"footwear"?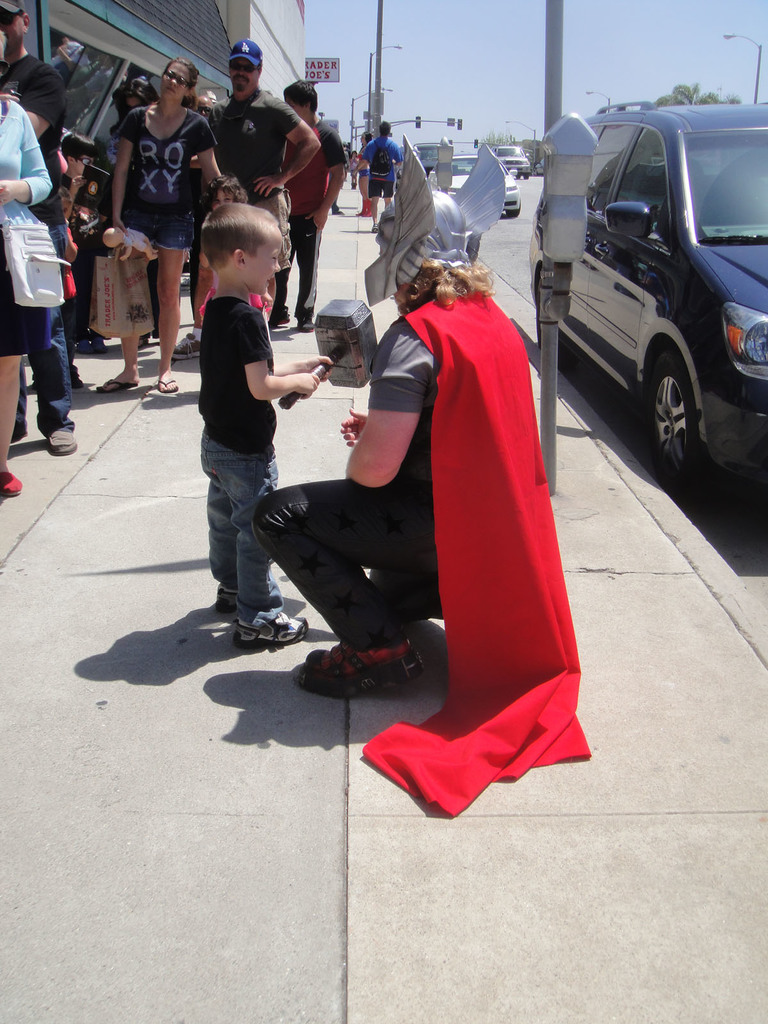
box=[302, 645, 403, 692]
